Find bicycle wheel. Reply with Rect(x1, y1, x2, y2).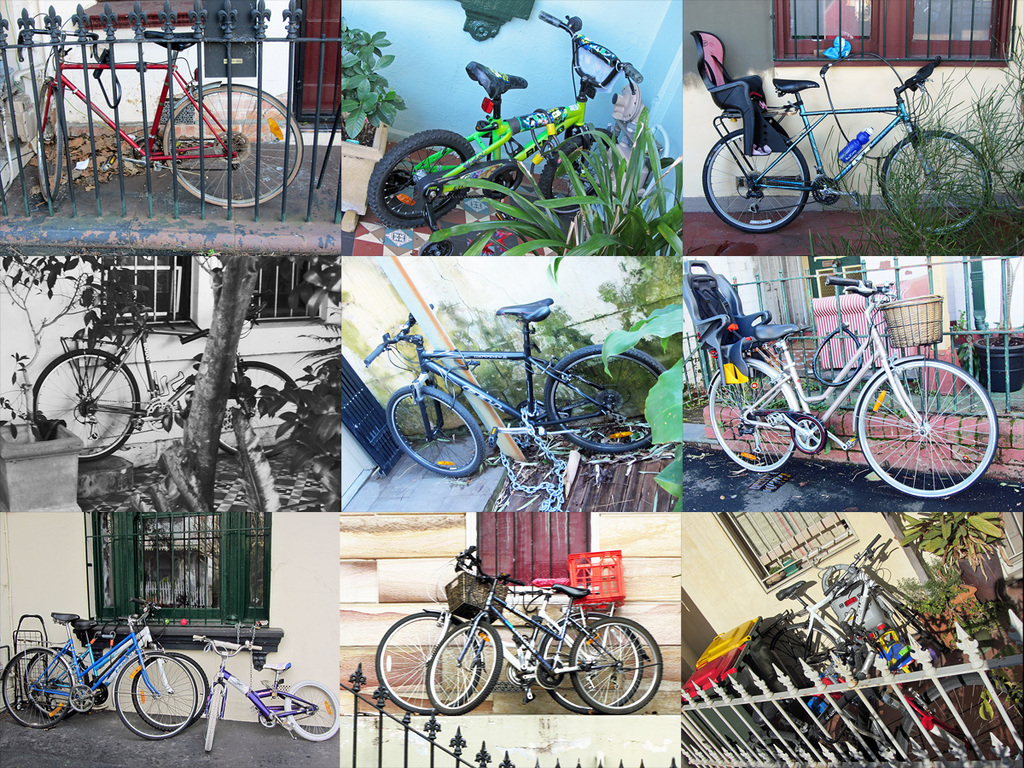
Rect(36, 78, 67, 207).
